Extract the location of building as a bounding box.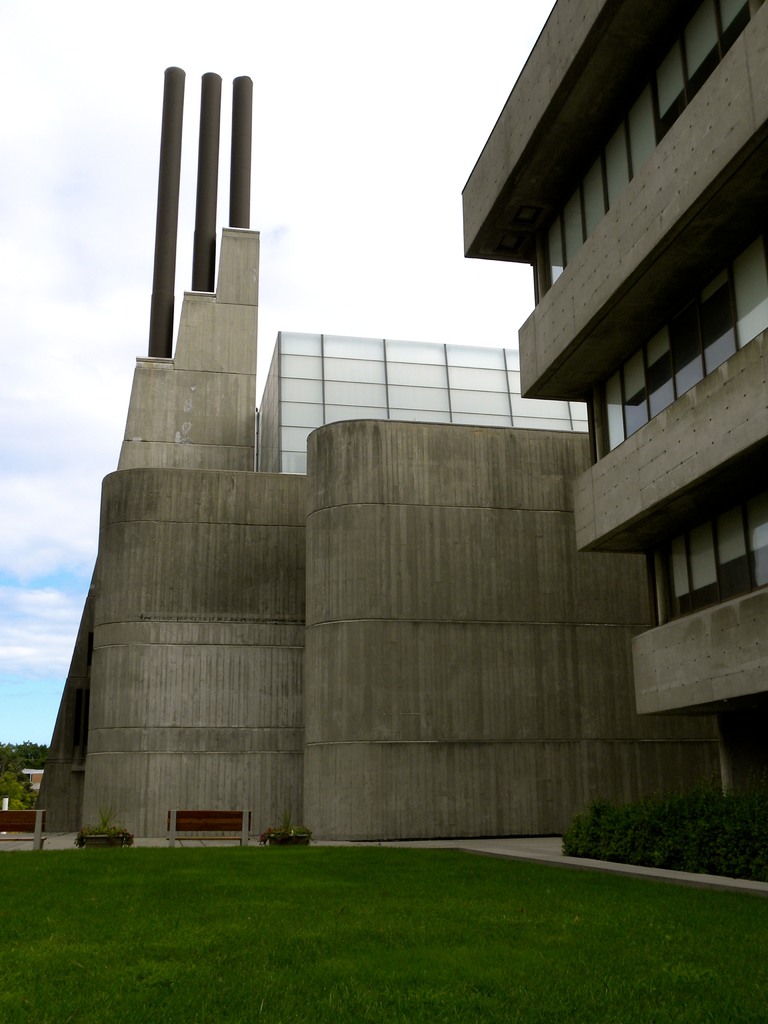
pyautogui.locateOnScreen(36, 64, 643, 841).
